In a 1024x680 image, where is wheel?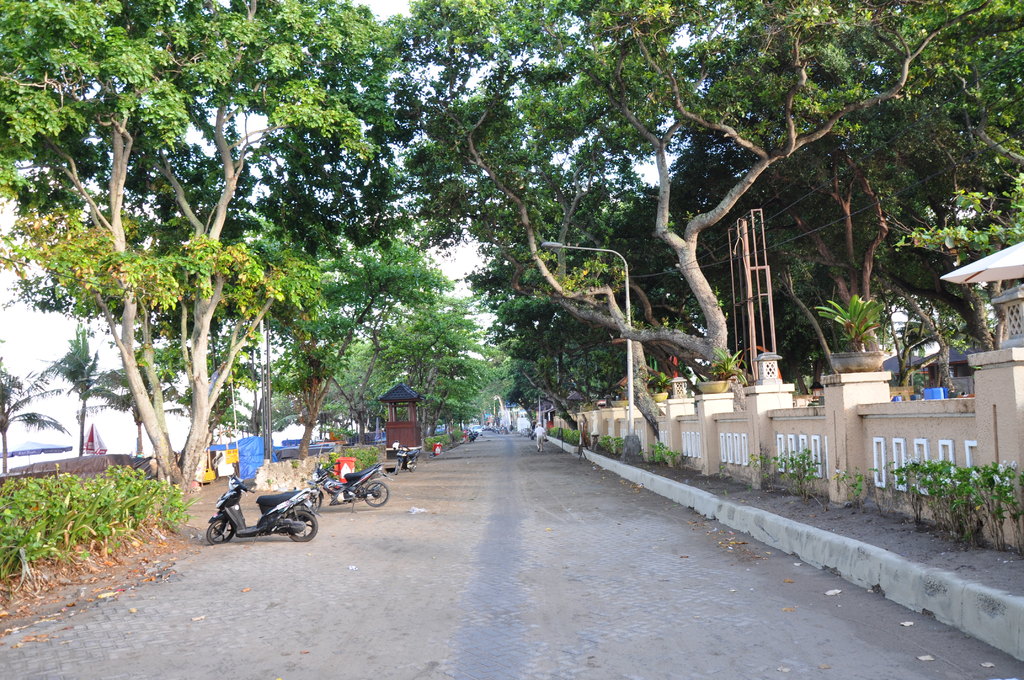
(x1=206, y1=518, x2=234, y2=540).
